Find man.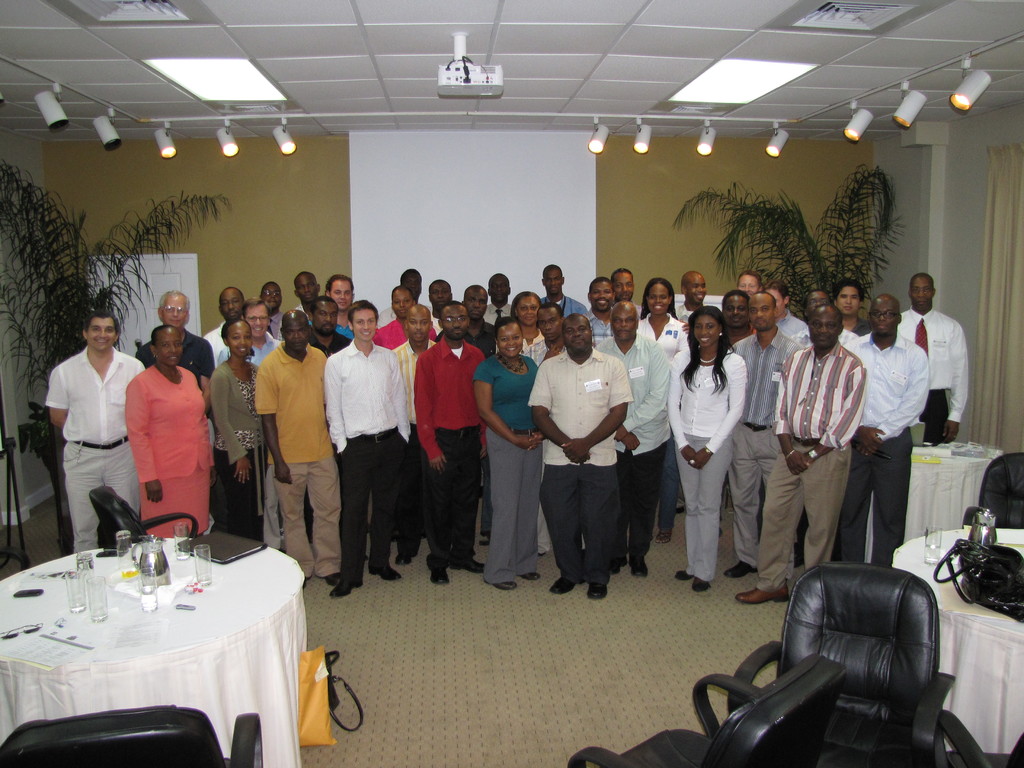
<region>669, 276, 717, 321</region>.
